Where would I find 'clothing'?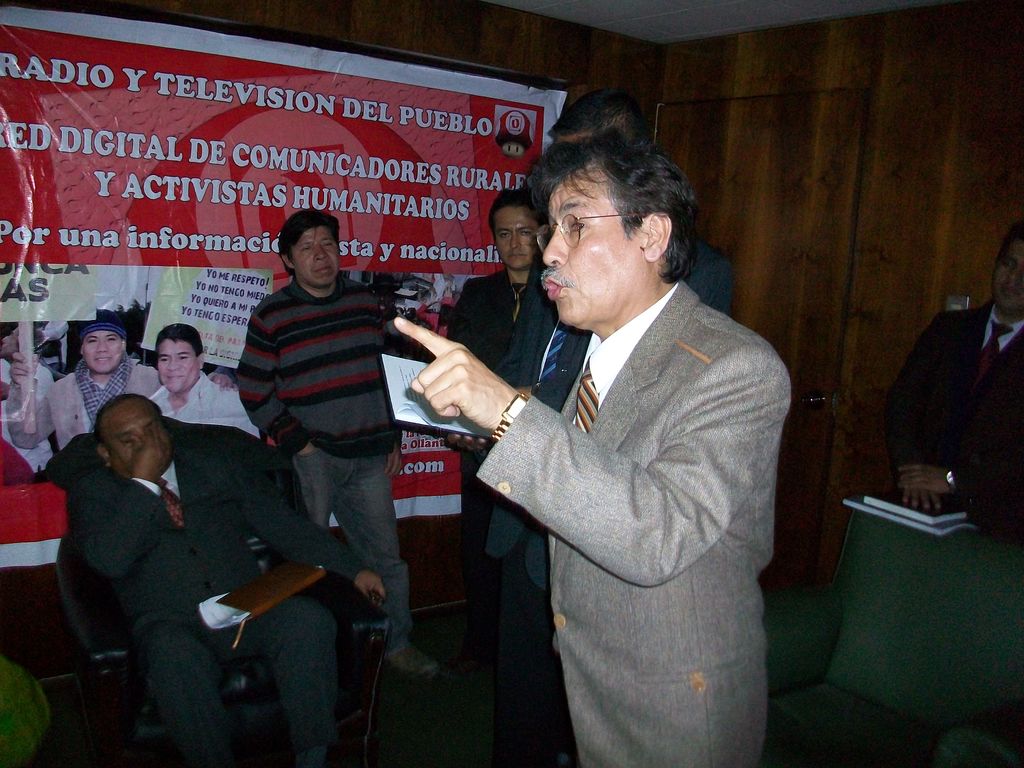
At {"left": 8, "top": 351, "right": 166, "bottom": 447}.
